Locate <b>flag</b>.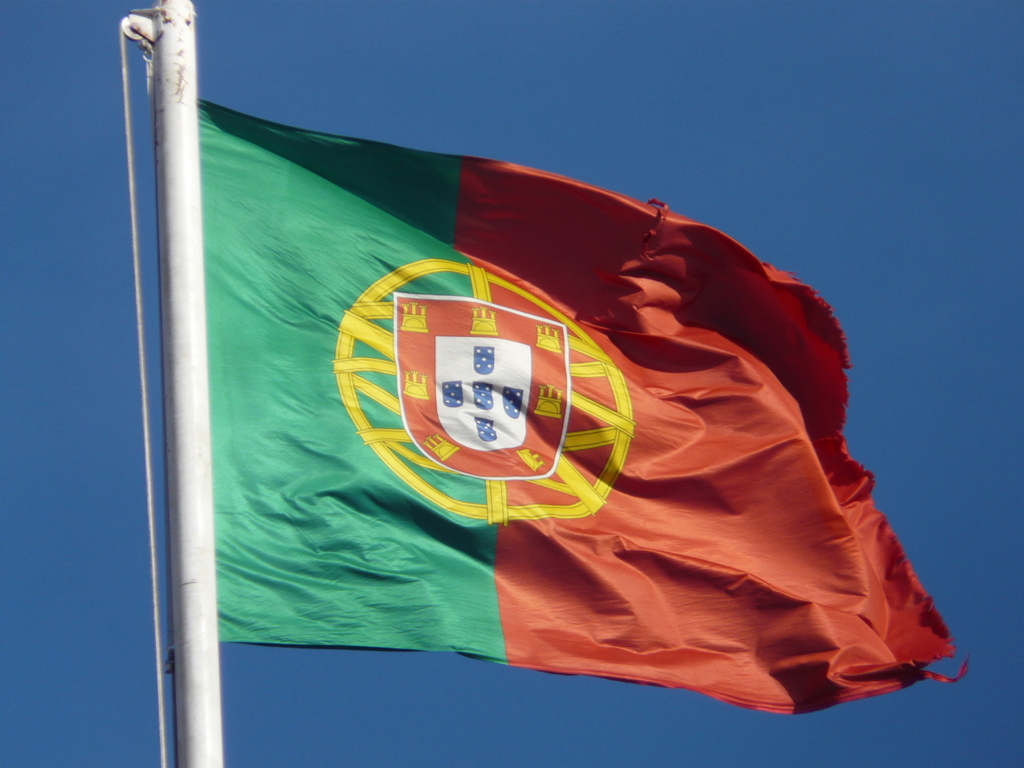
Bounding box: (195,99,969,717).
